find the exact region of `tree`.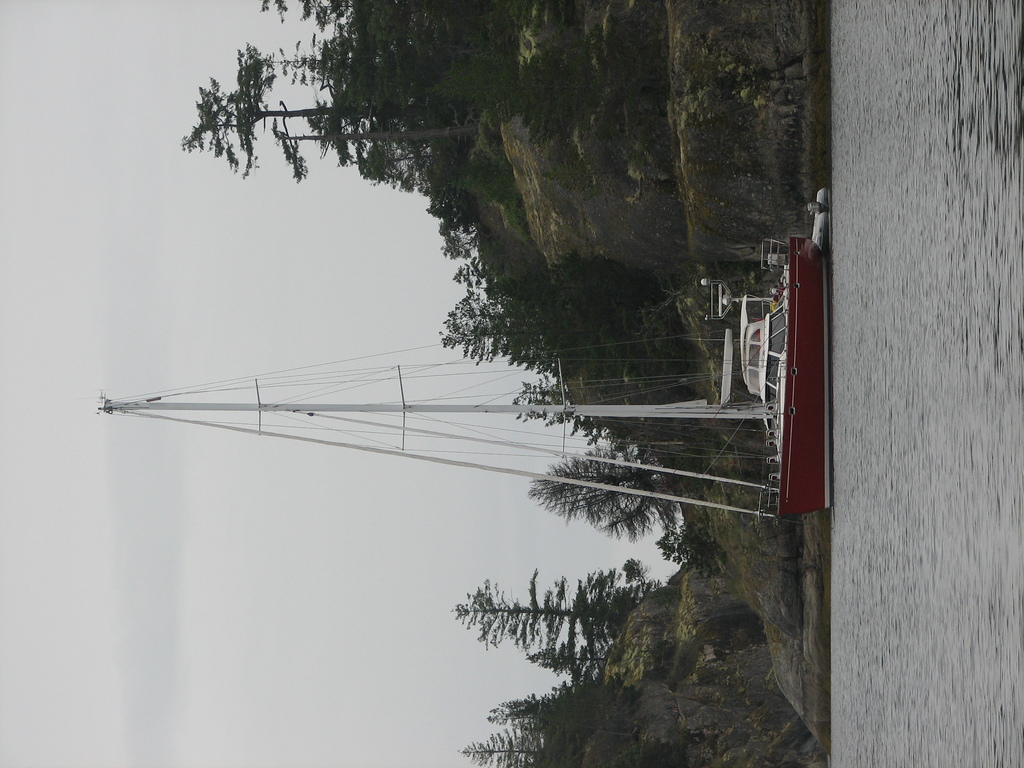
Exact region: (left=657, top=522, right=732, bottom=574).
